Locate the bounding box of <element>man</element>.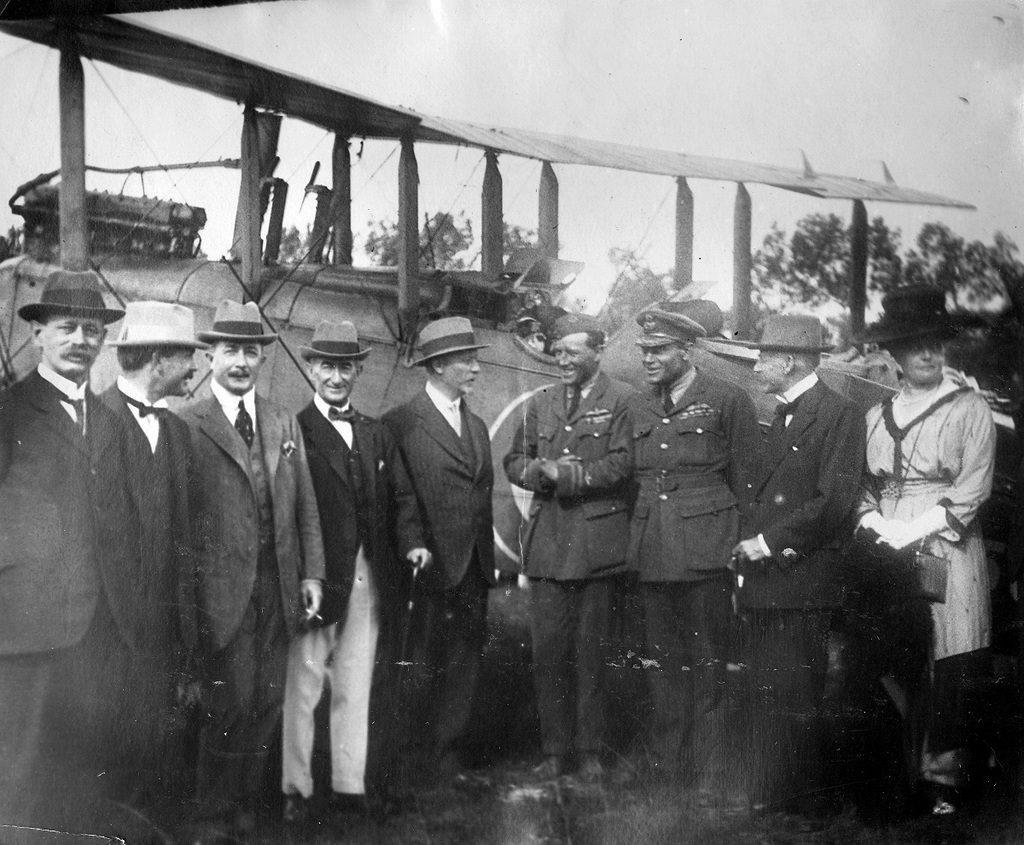
Bounding box: pyautogui.locateOnScreen(98, 297, 216, 814).
